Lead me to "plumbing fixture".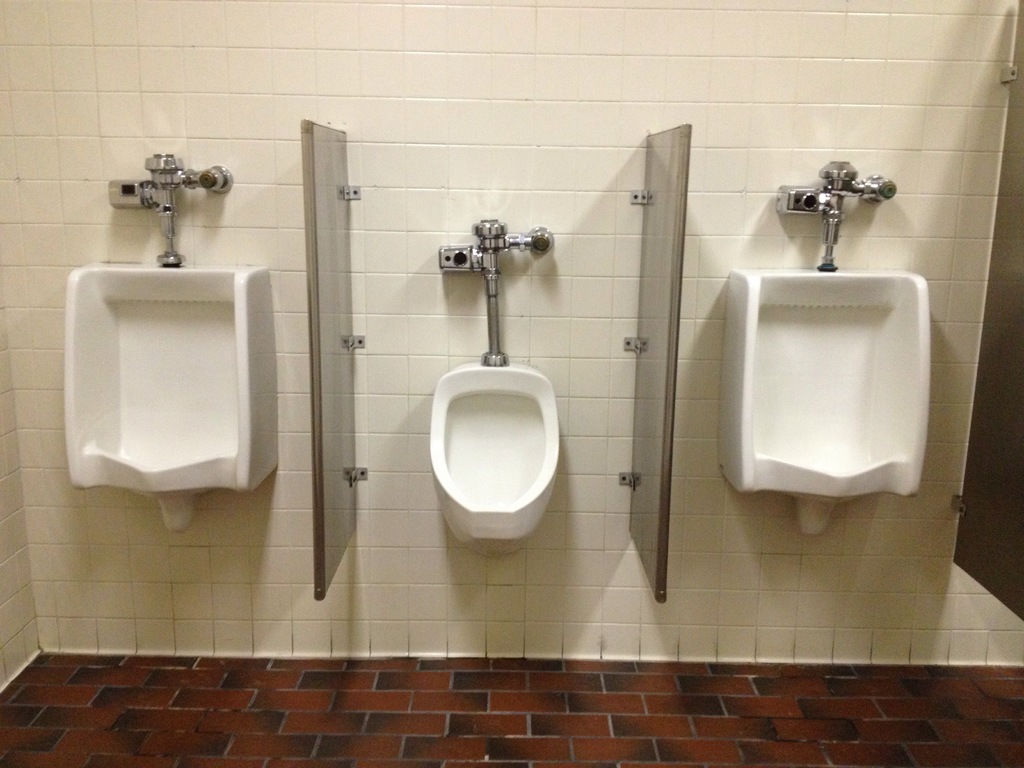
Lead to x1=776 y1=156 x2=899 y2=268.
